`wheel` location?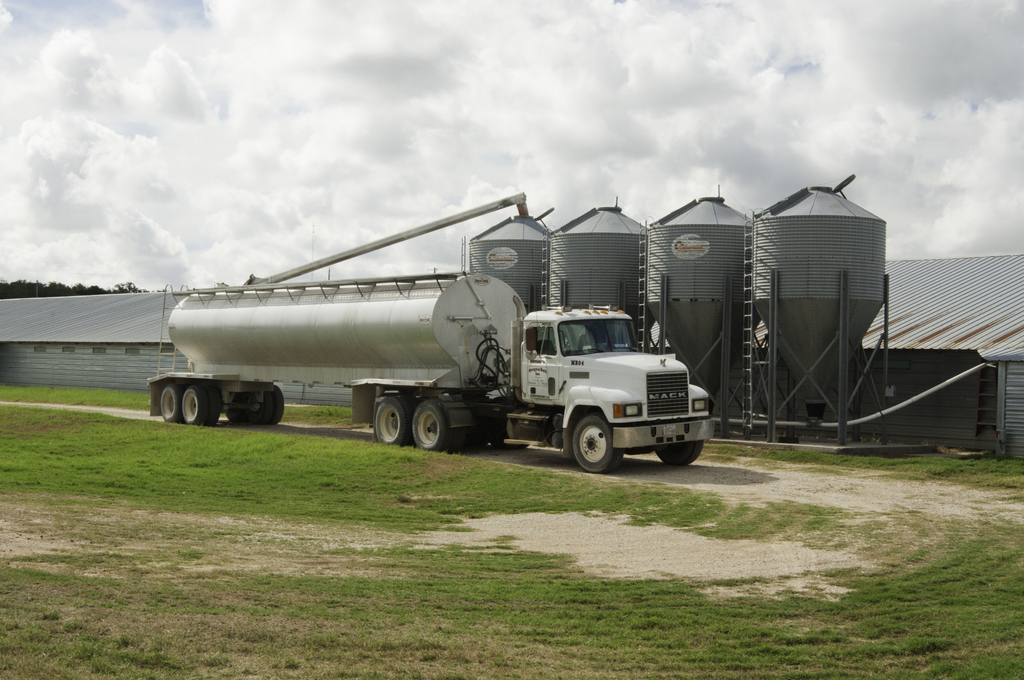
(177, 381, 221, 424)
